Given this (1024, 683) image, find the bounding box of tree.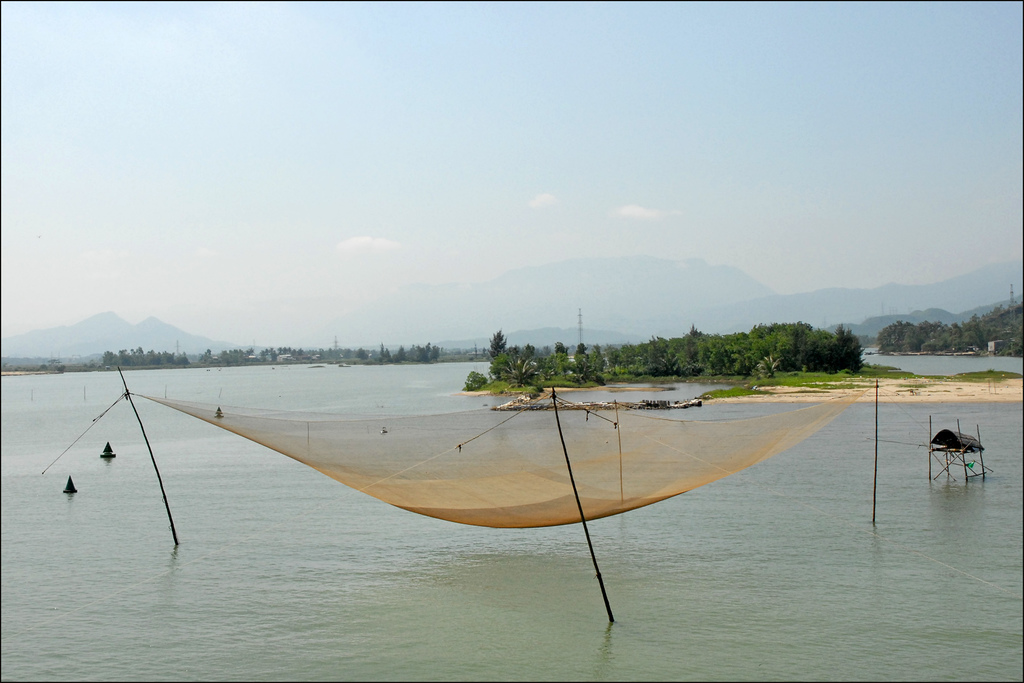
{"left": 164, "top": 349, "right": 173, "bottom": 365}.
